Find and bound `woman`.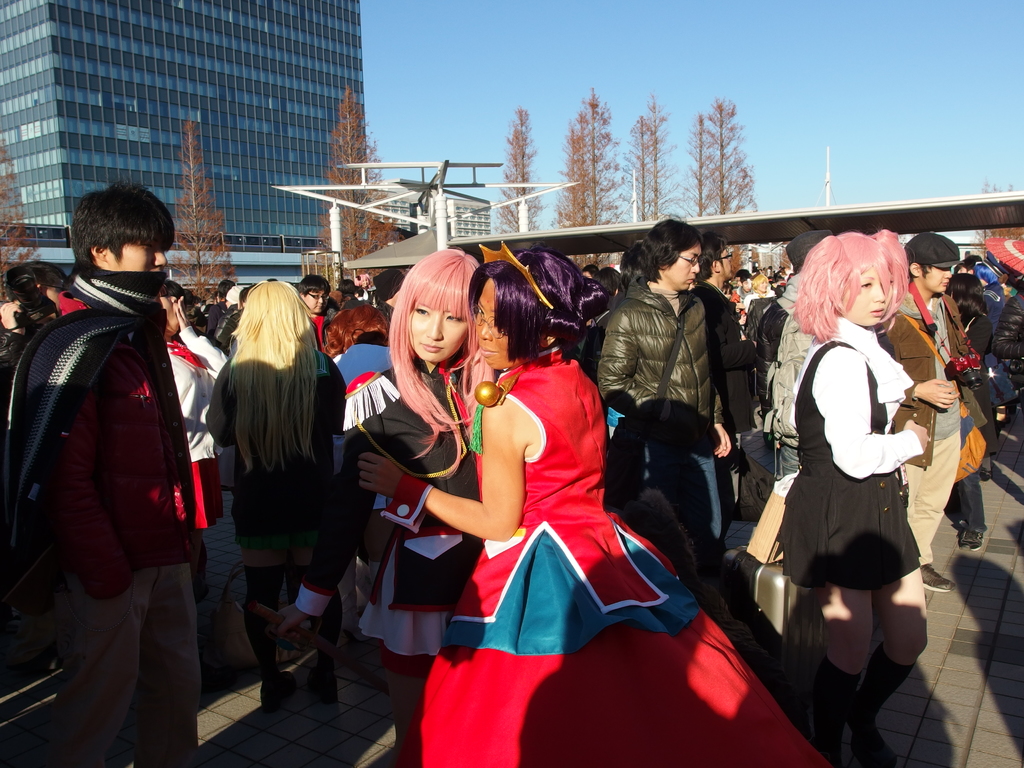
Bound: x1=338 y1=242 x2=516 y2=767.
